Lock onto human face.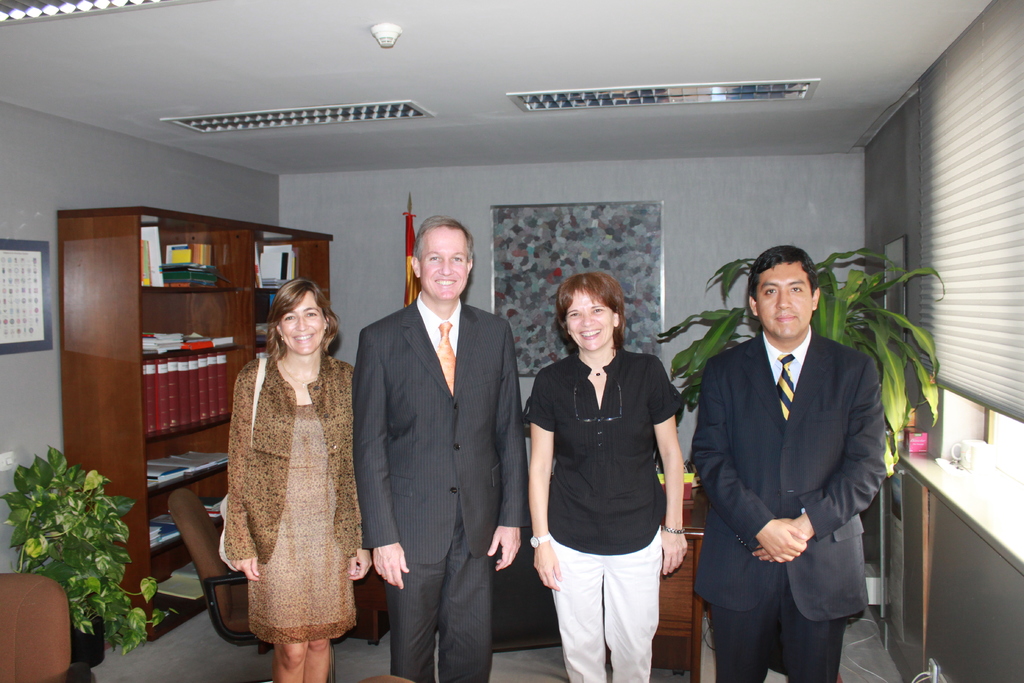
Locked: [left=276, top=287, right=326, bottom=357].
